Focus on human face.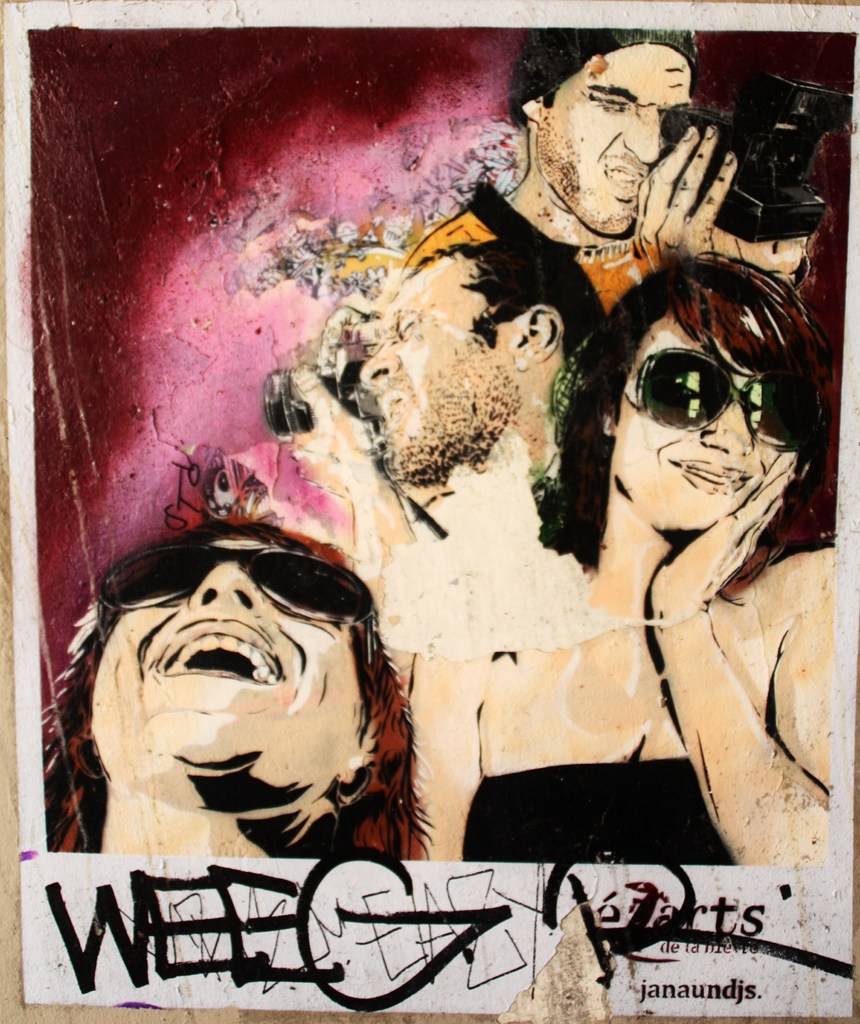
Focused at <bbox>92, 536, 365, 767</bbox>.
